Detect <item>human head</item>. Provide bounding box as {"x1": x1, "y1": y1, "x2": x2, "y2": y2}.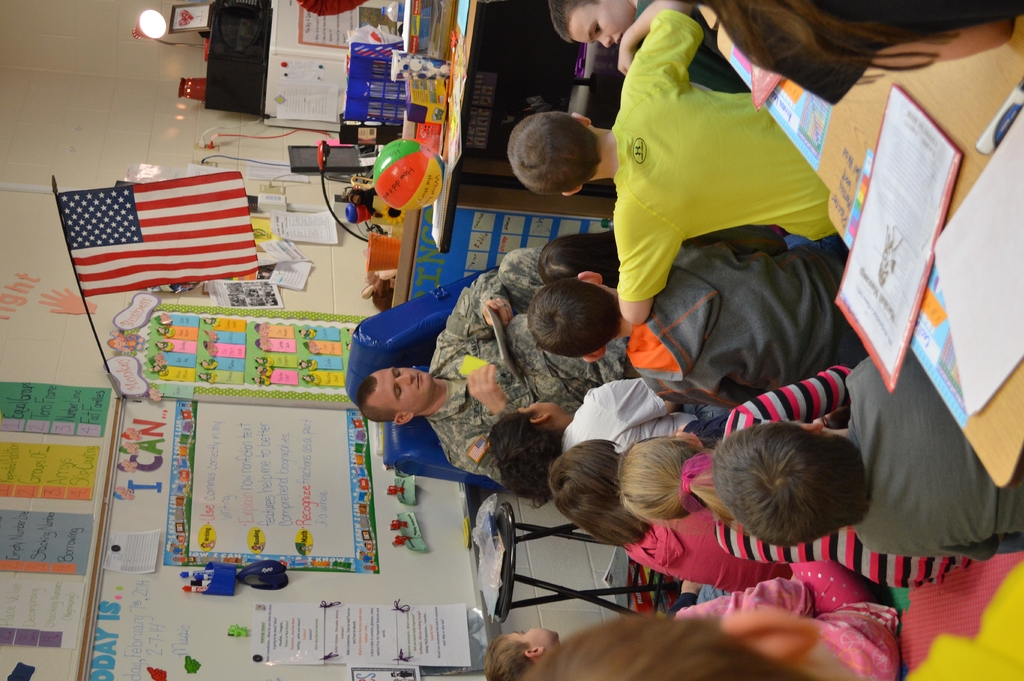
{"x1": 536, "y1": 234, "x2": 611, "y2": 284}.
